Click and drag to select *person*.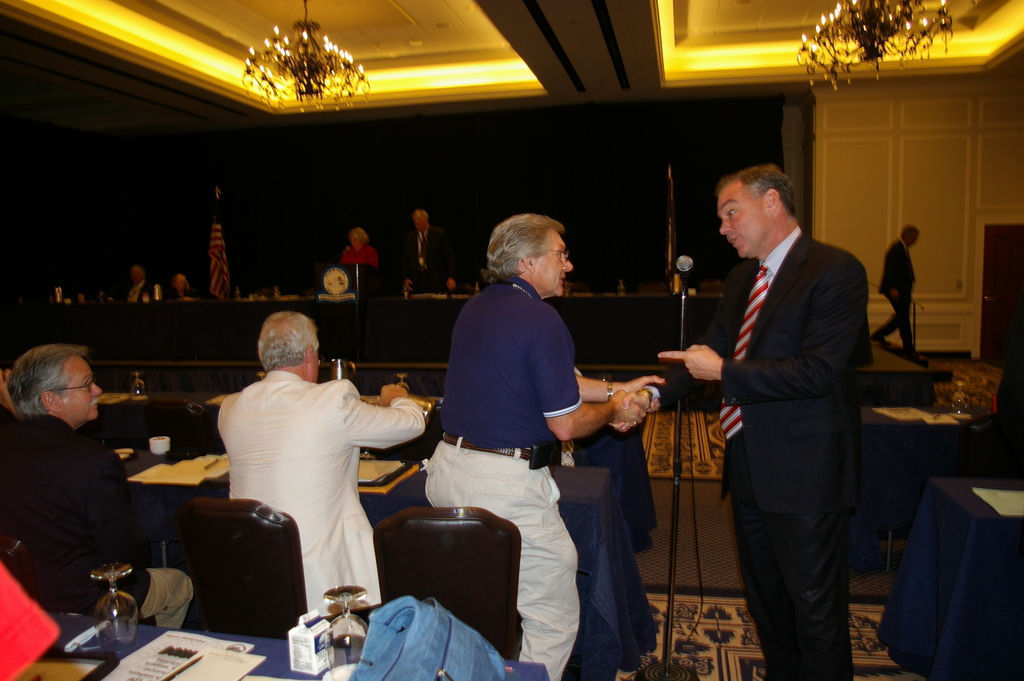
Selection: <bbox>119, 259, 154, 309</bbox>.
